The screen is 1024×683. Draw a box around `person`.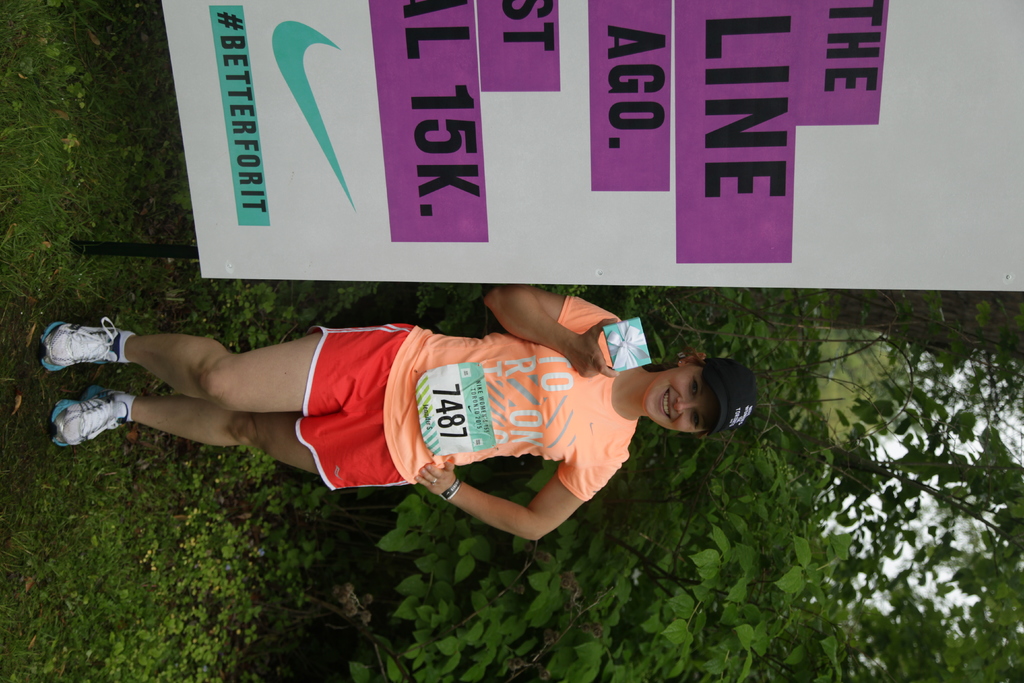
(left=72, top=276, right=753, bottom=568).
